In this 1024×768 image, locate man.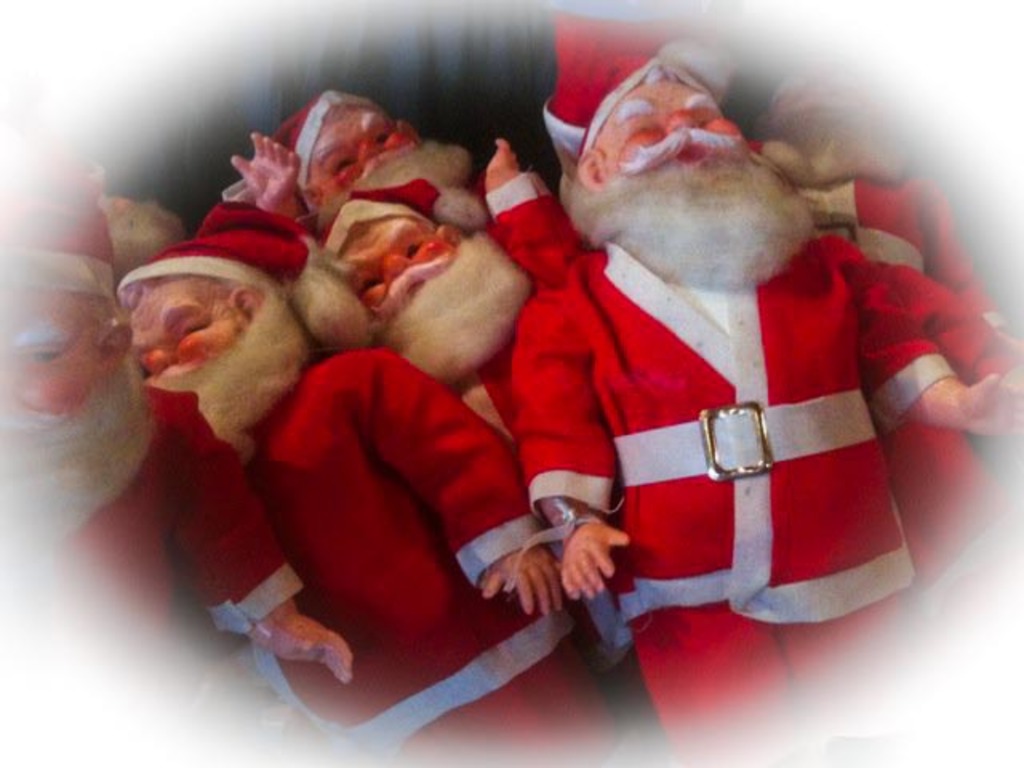
Bounding box: crop(523, 5, 1013, 762).
